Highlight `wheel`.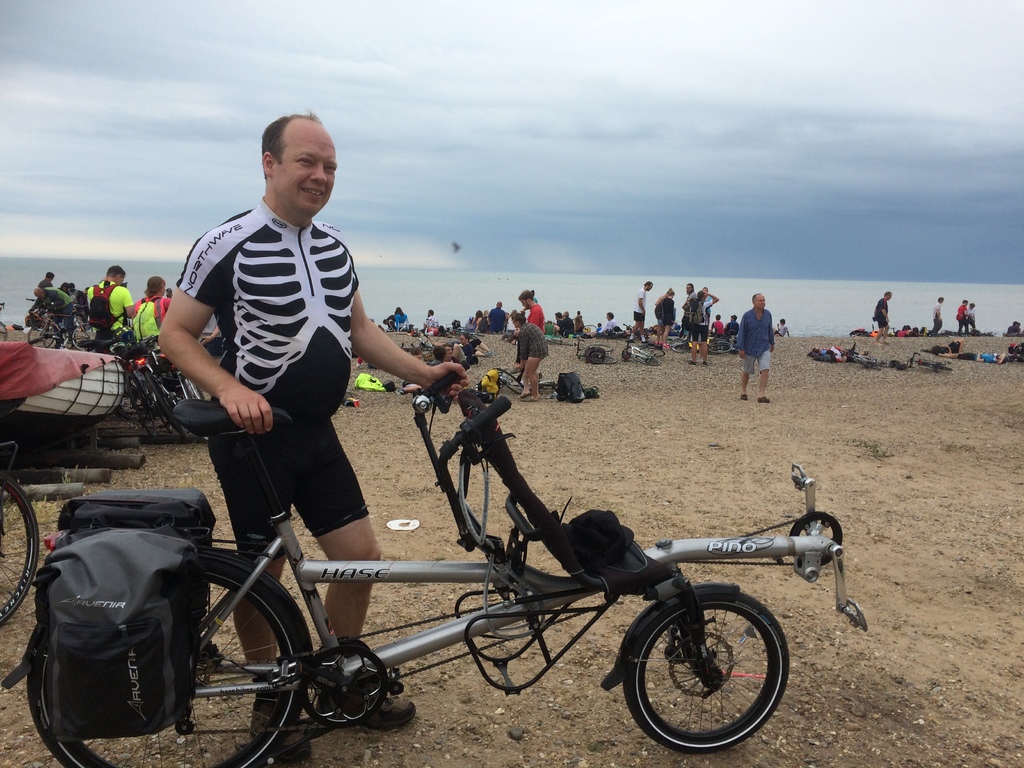
Highlighted region: locate(25, 563, 305, 767).
